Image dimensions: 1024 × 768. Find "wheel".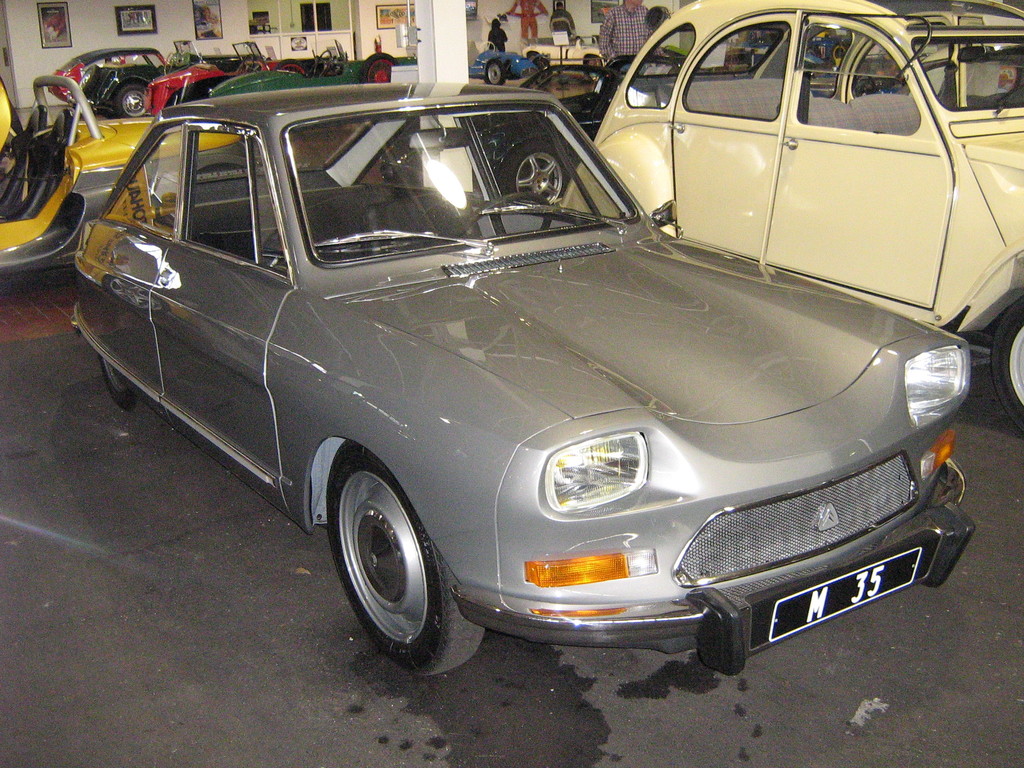
Rect(451, 193, 551, 237).
